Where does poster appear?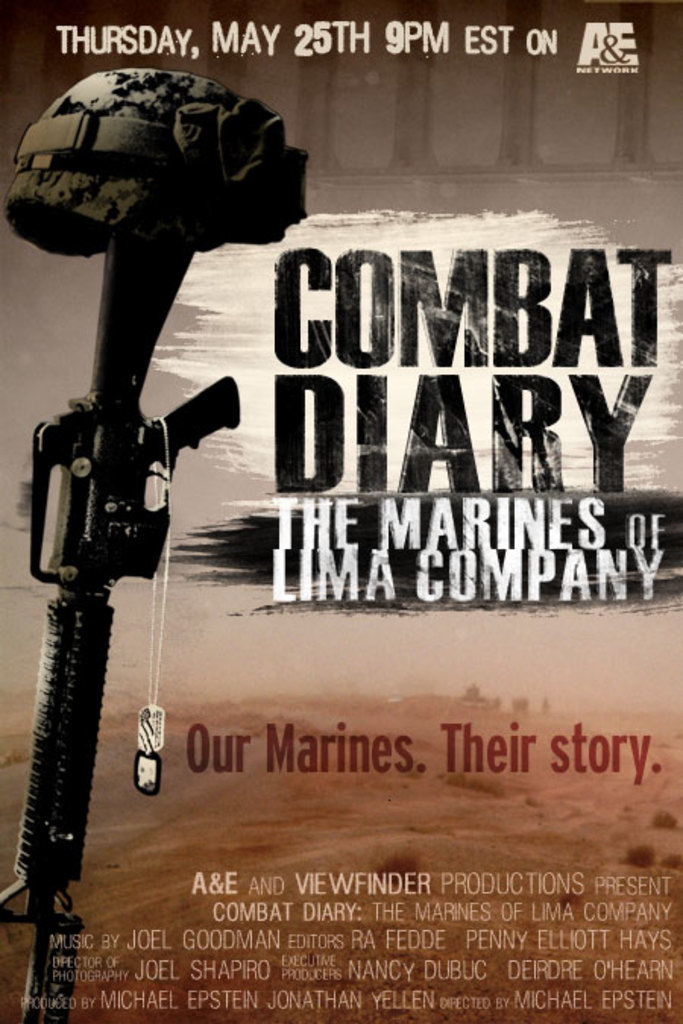
Appears at {"x1": 0, "y1": 0, "x2": 681, "y2": 1022}.
